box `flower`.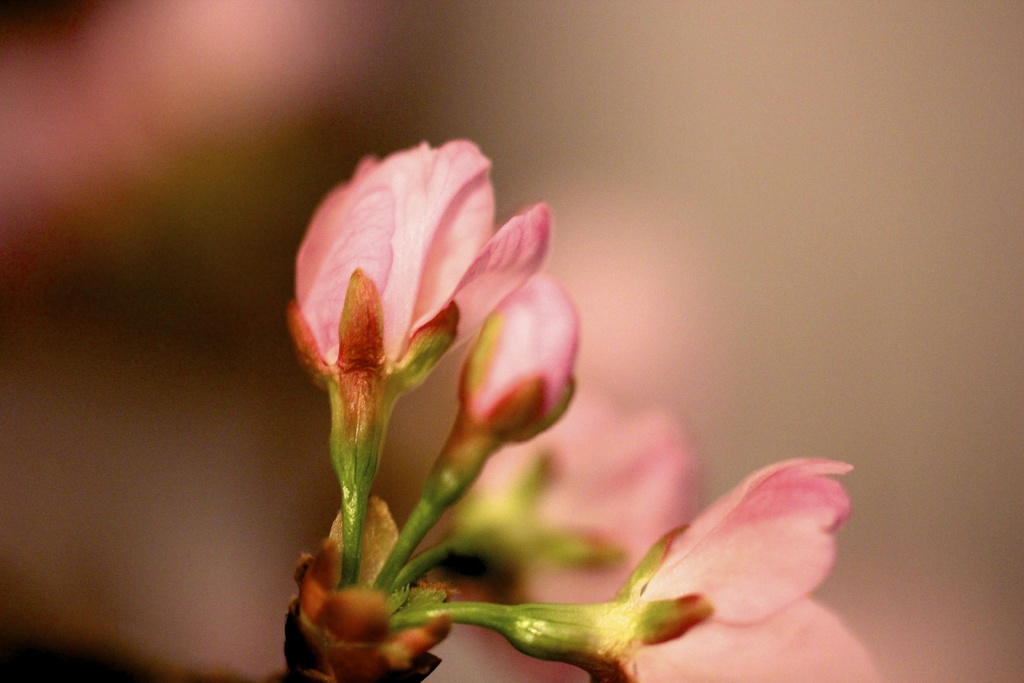
504:457:891:682.
